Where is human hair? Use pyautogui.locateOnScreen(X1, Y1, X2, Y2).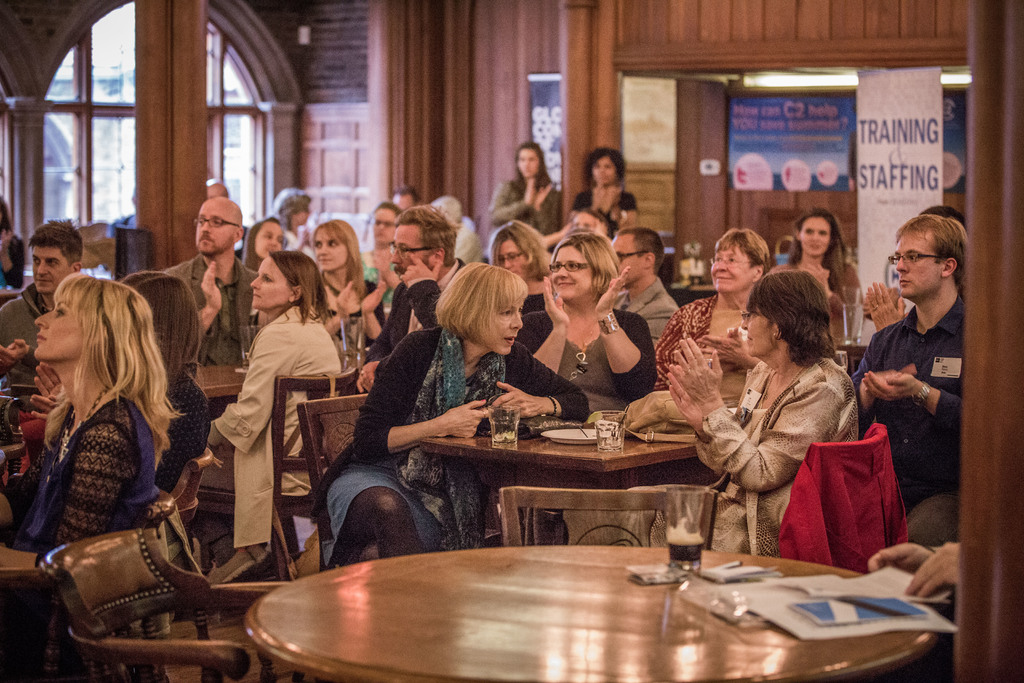
pyautogui.locateOnScreen(893, 211, 967, 289).
